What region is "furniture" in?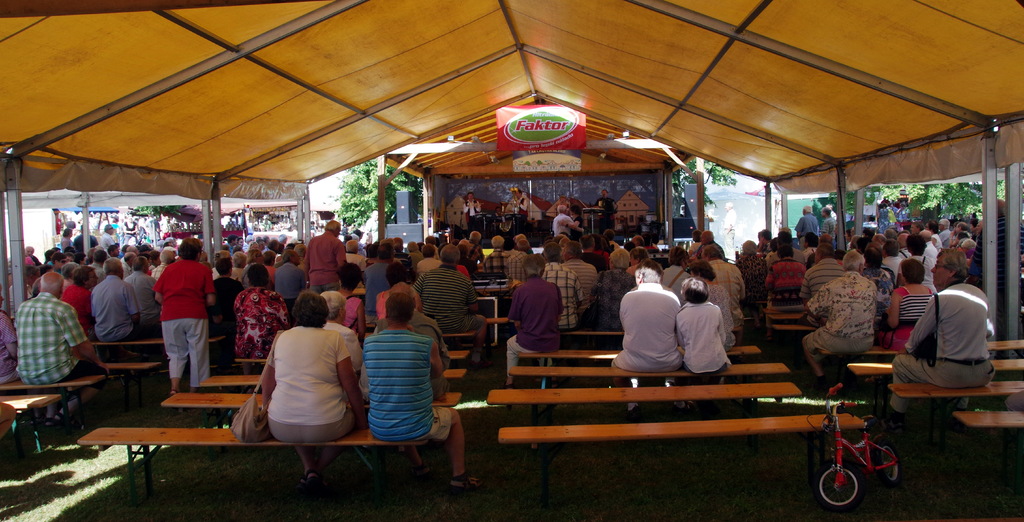
<region>769, 310, 806, 320</region>.
